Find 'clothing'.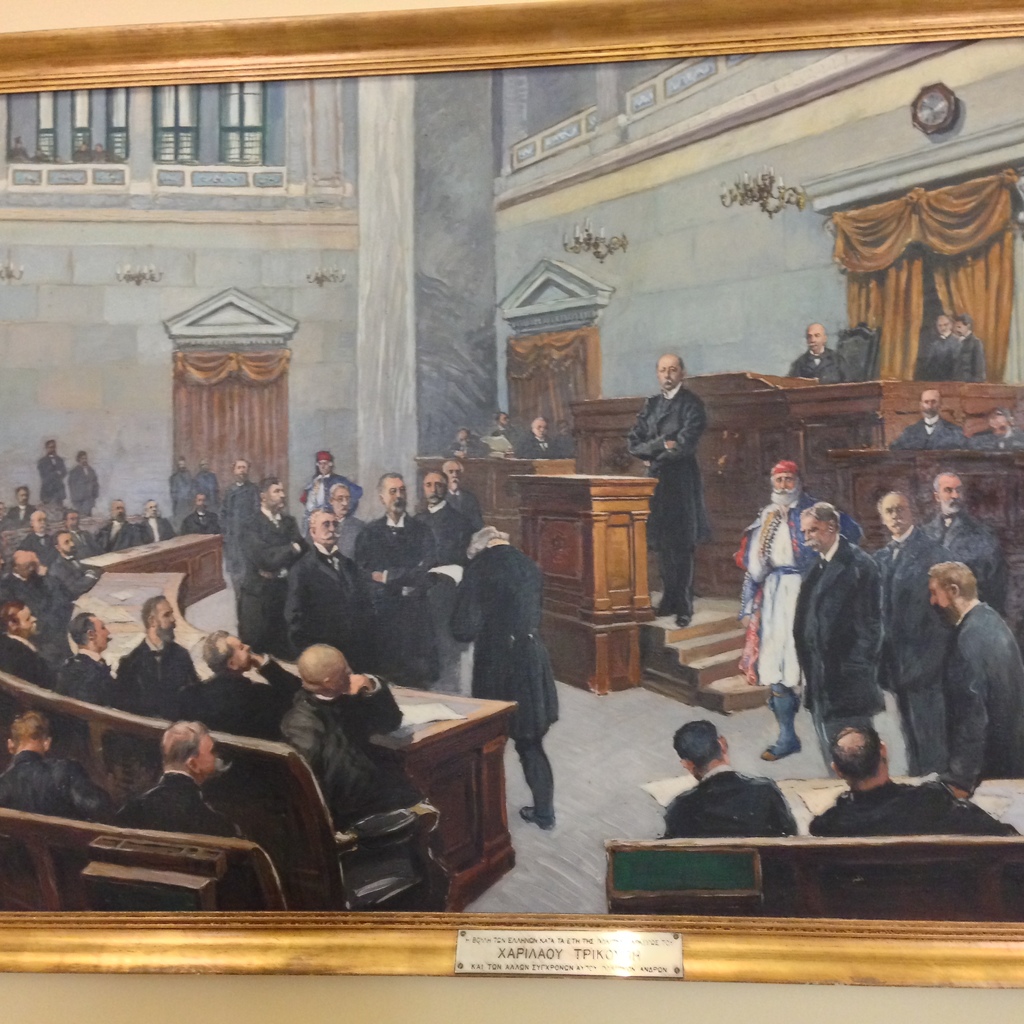
bbox(653, 769, 808, 837).
